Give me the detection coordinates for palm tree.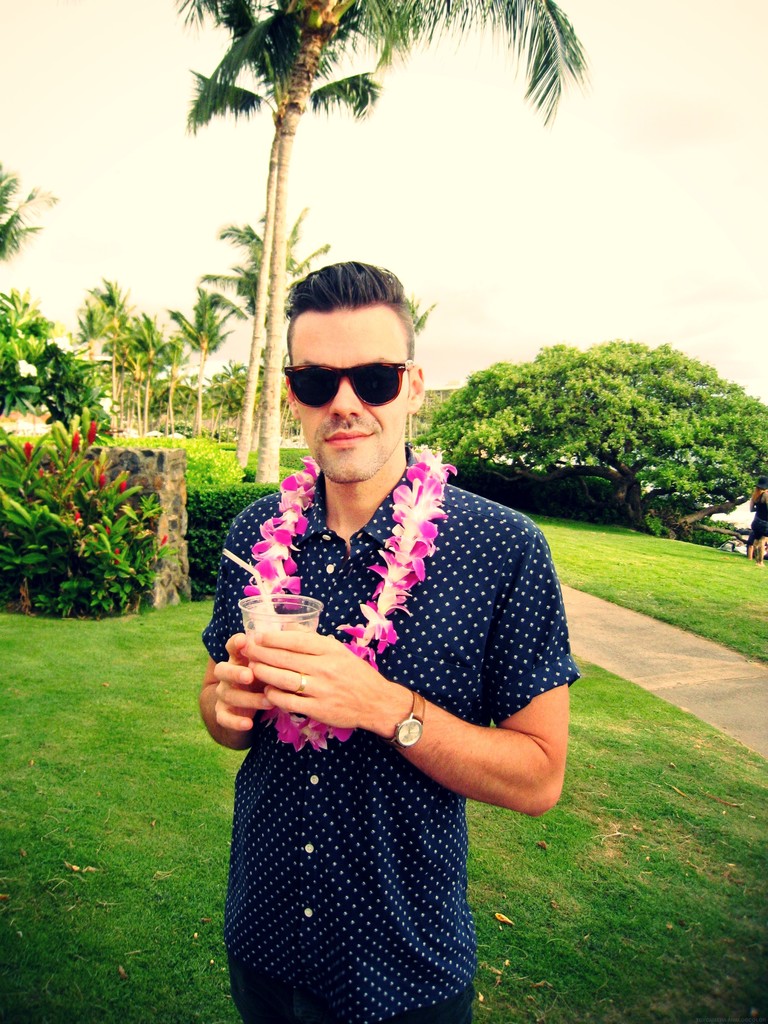
l=119, t=314, r=182, b=442.
